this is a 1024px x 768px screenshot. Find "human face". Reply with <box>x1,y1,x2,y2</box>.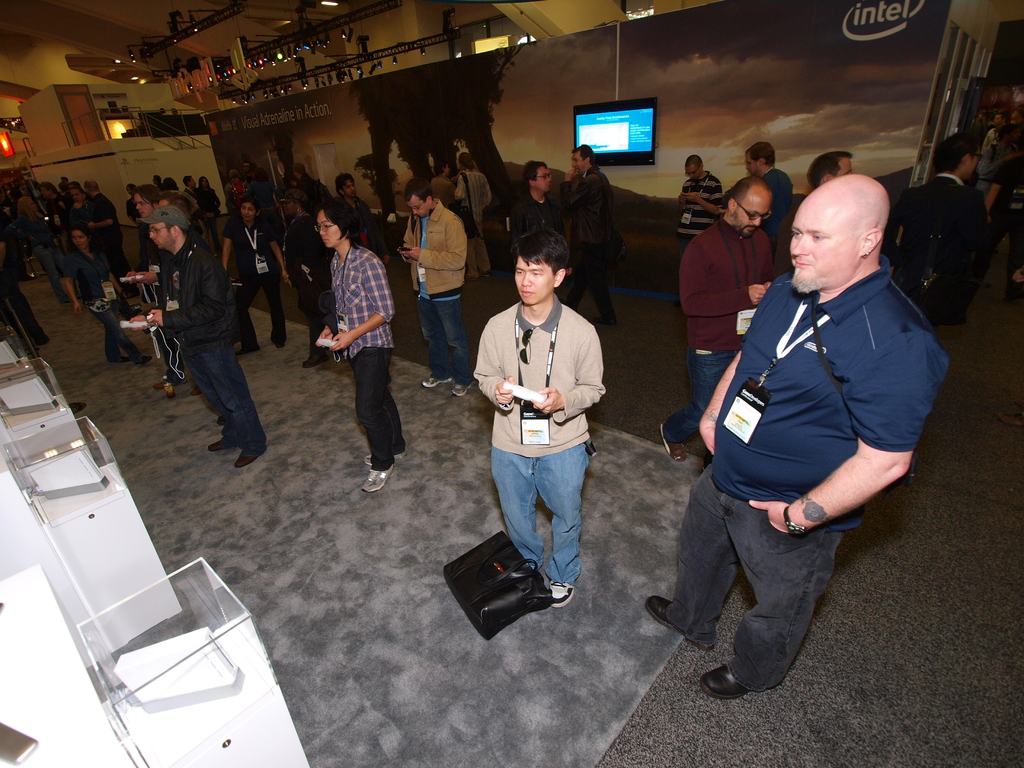
<box>28,202,36,213</box>.
